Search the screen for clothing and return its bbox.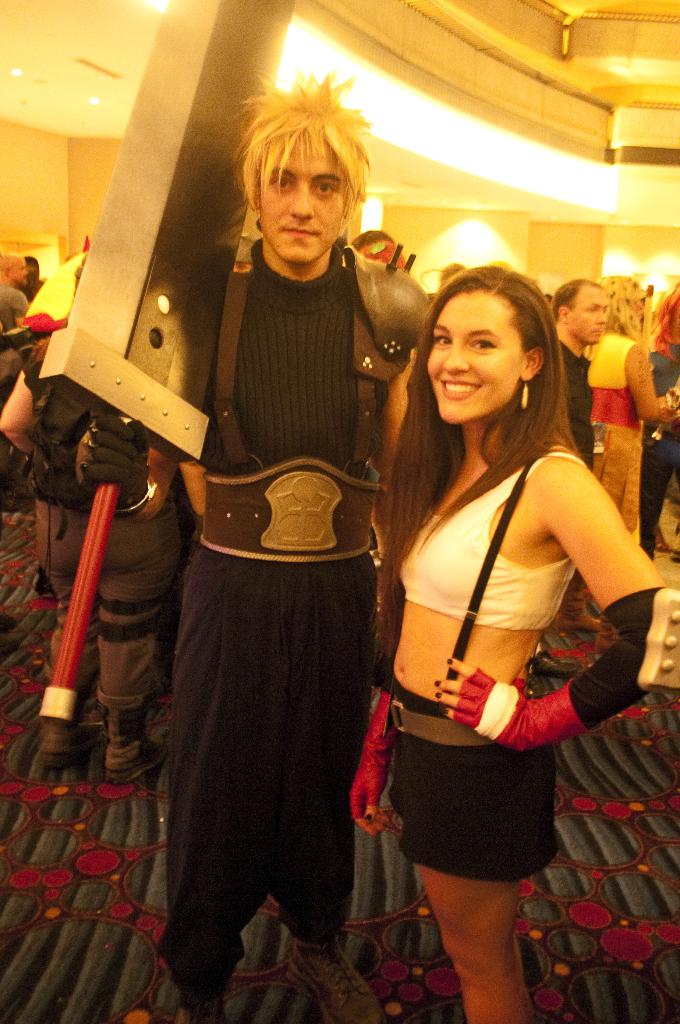
Found: [560,342,592,460].
